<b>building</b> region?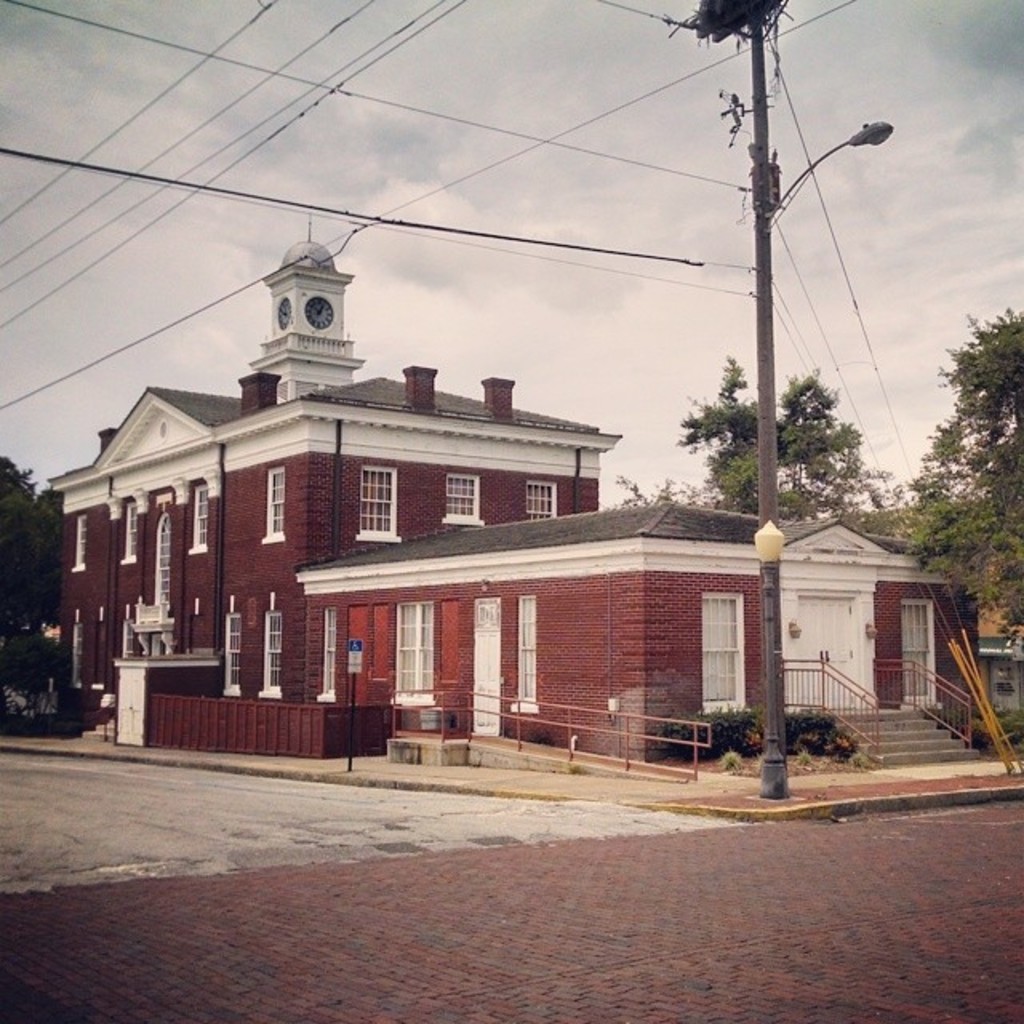
[left=293, top=488, right=976, bottom=771]
